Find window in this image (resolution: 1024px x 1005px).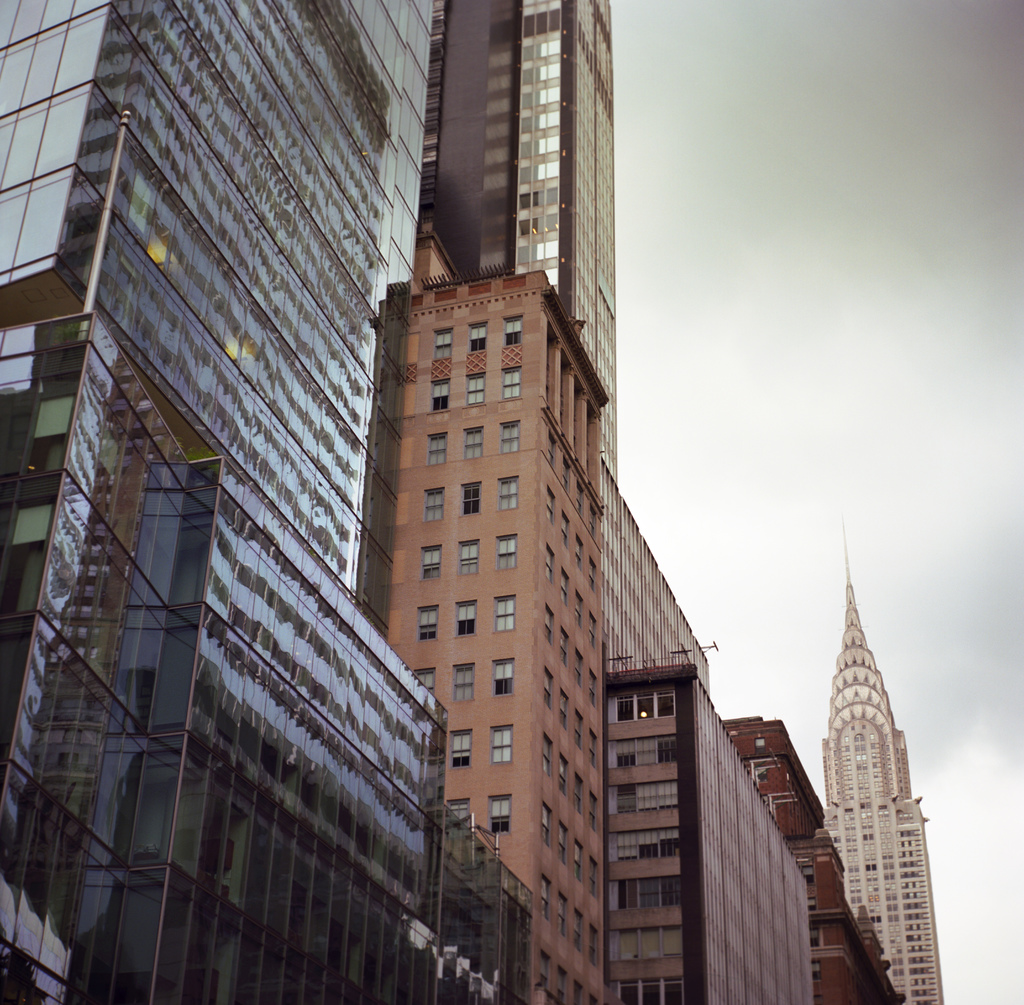
<bbox>557, 630, 569, 669</bbox>.
